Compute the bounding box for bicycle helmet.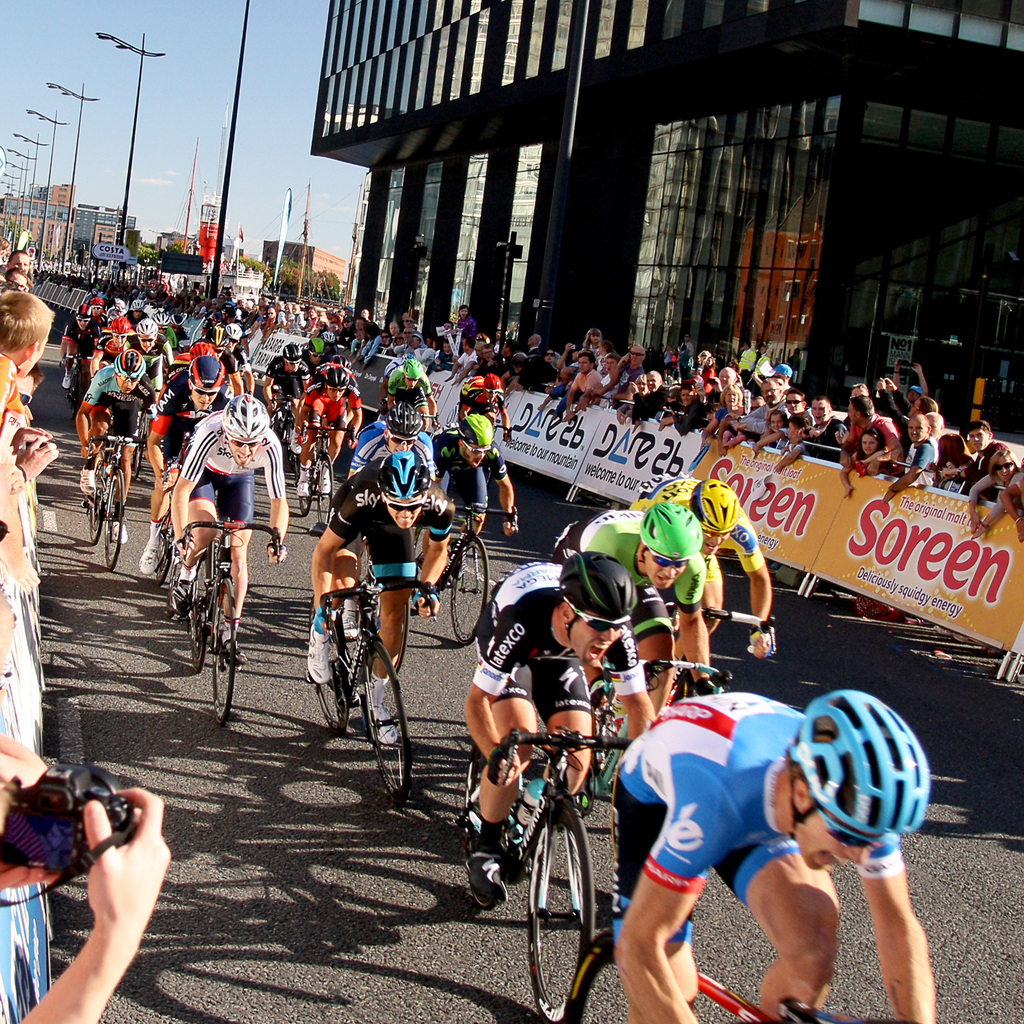
box=[460, 414, 491, 447].
